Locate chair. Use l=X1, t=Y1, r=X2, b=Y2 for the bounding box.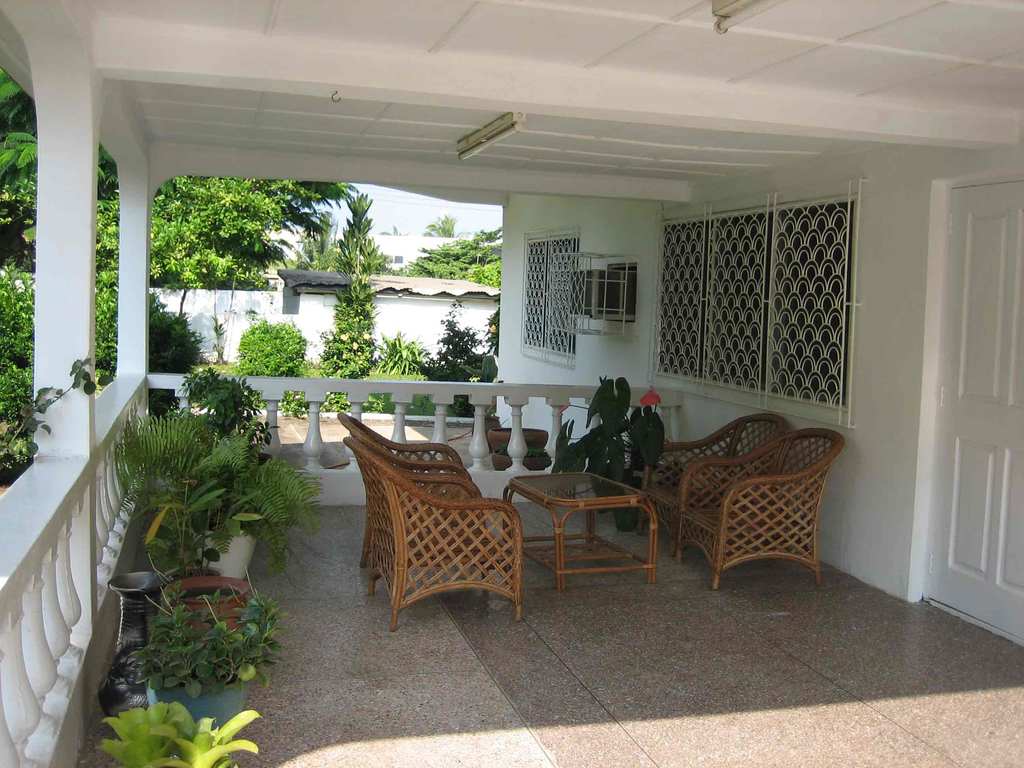
l=342, t=433, r=510, b=628.
